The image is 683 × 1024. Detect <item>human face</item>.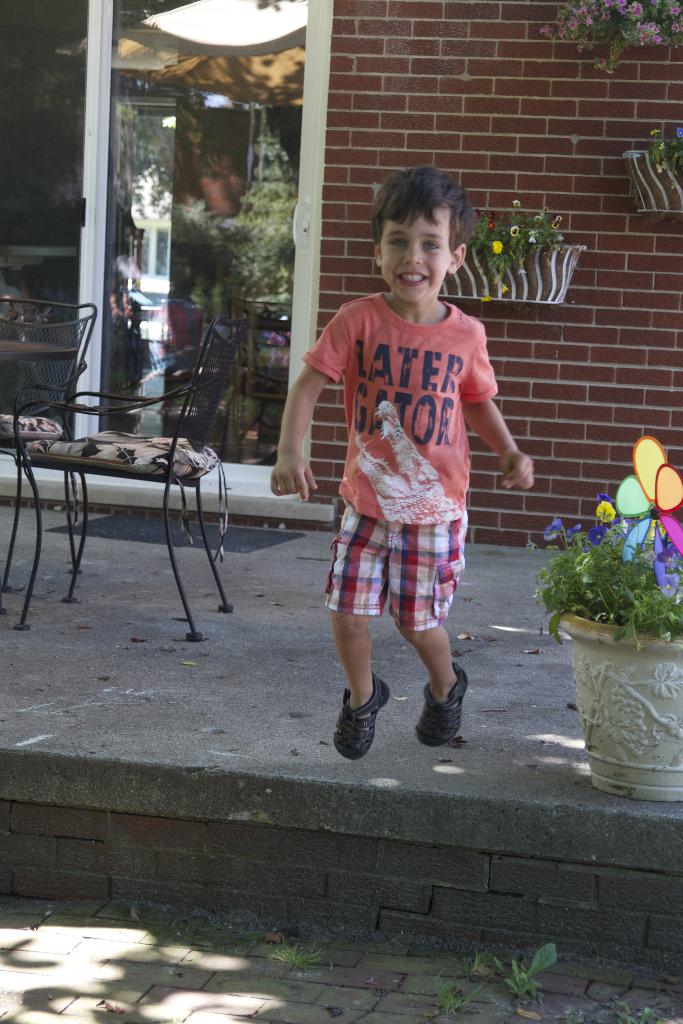
Detection: {"x1": 376, "y1": 202, "x2": 451, "y2": 292}.
